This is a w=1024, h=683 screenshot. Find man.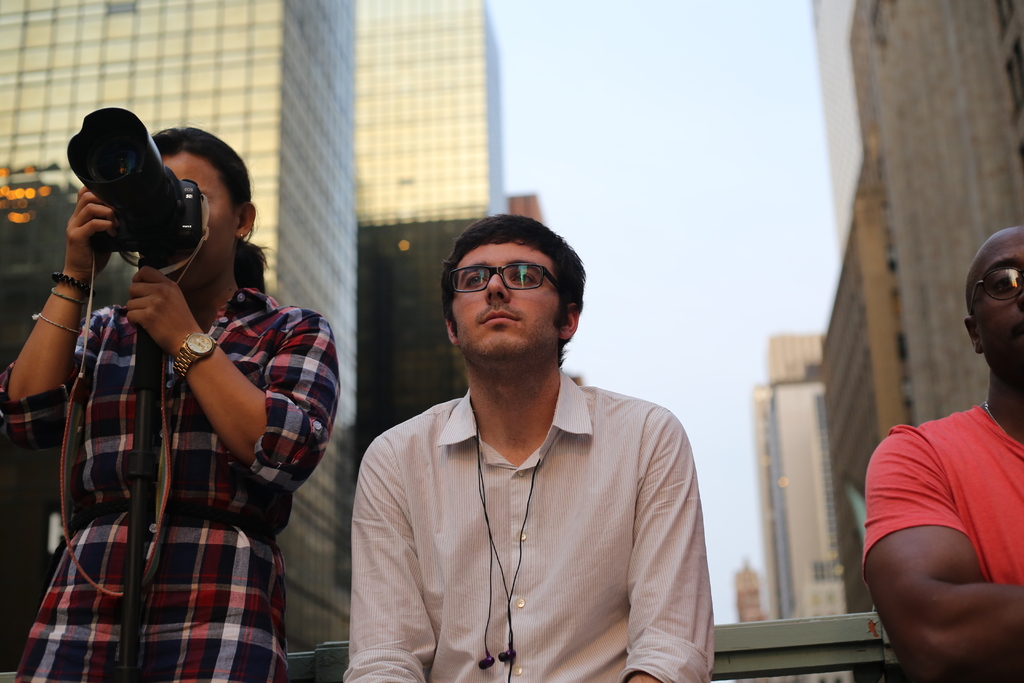
Bounding box: crop(328, 205, 724, 677).
